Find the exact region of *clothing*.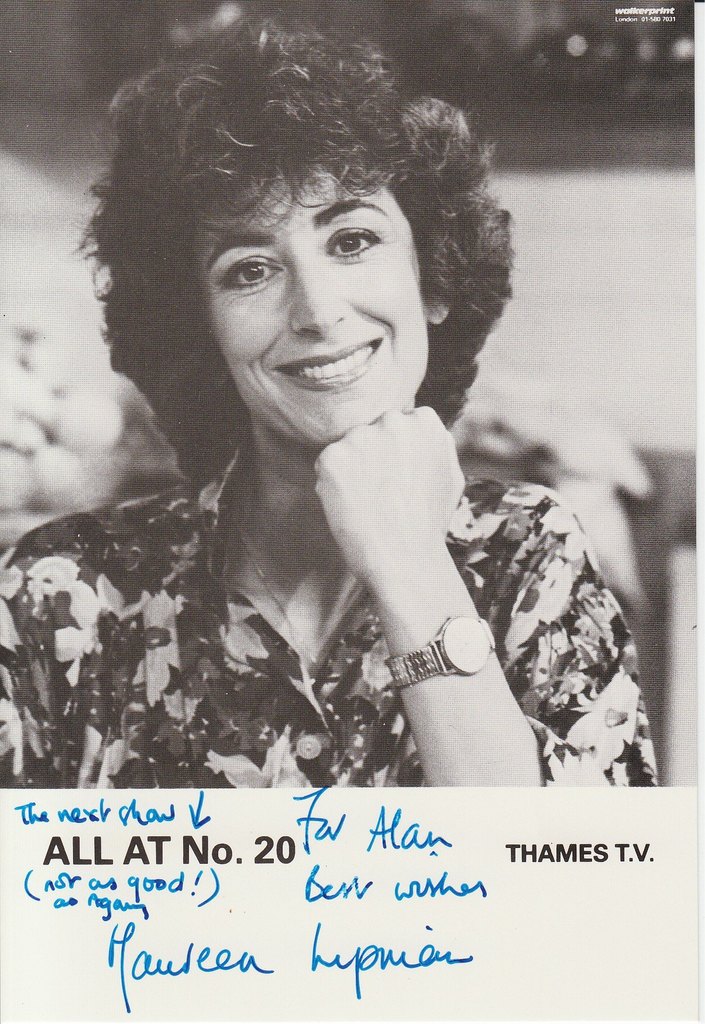
Exact region: bbox=(74, 246, 624, 885).
